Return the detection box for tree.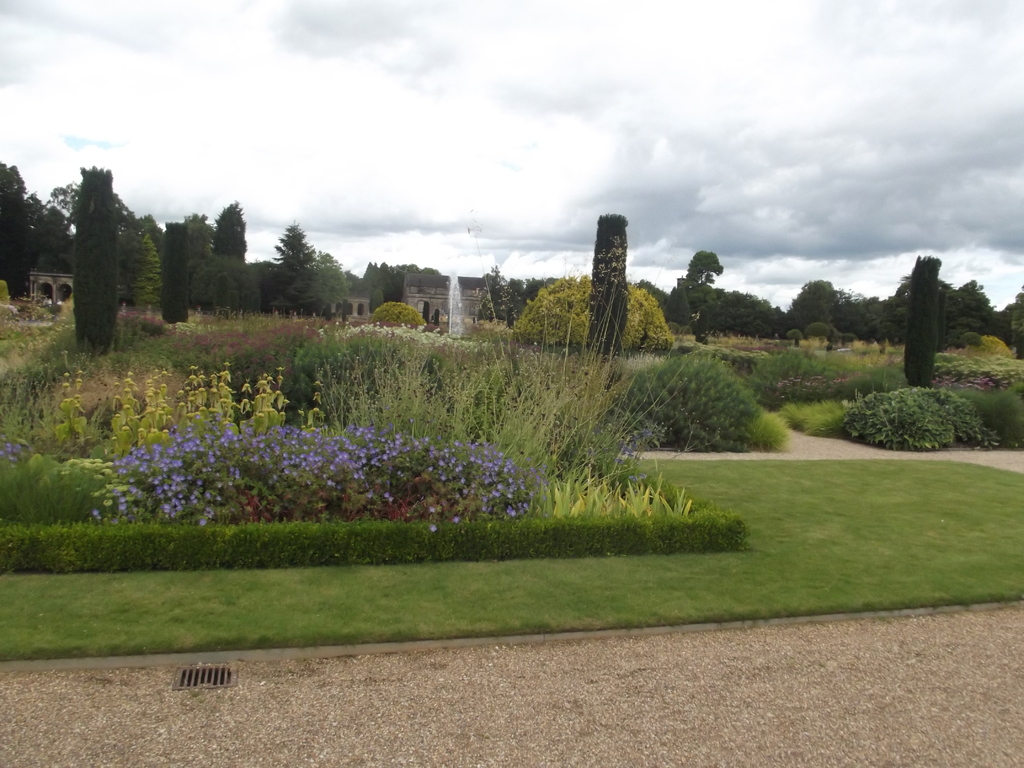
x1=344, y1=249, x2=415, y2=319.
